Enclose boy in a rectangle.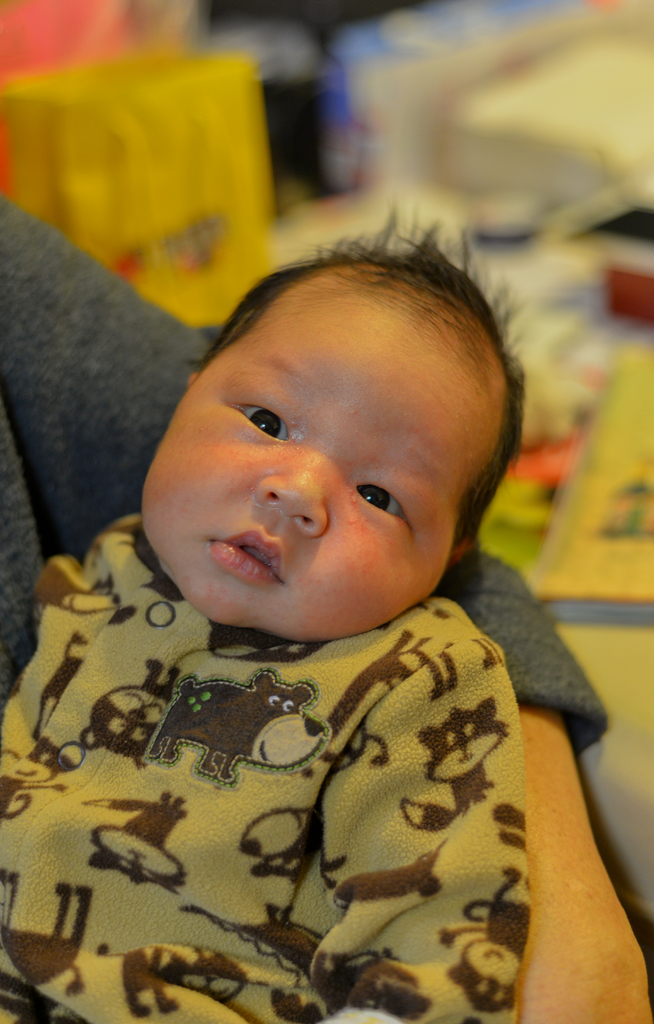
<box>0,206,530,1023</box>.
